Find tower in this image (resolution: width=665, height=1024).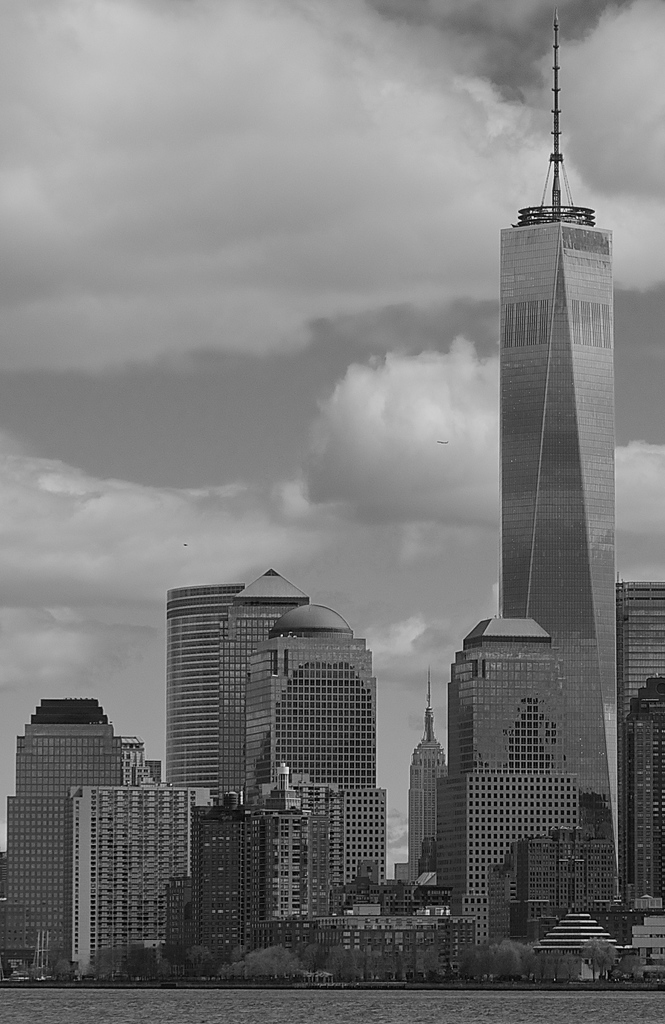
BBox(397, 666, 452, 897).
